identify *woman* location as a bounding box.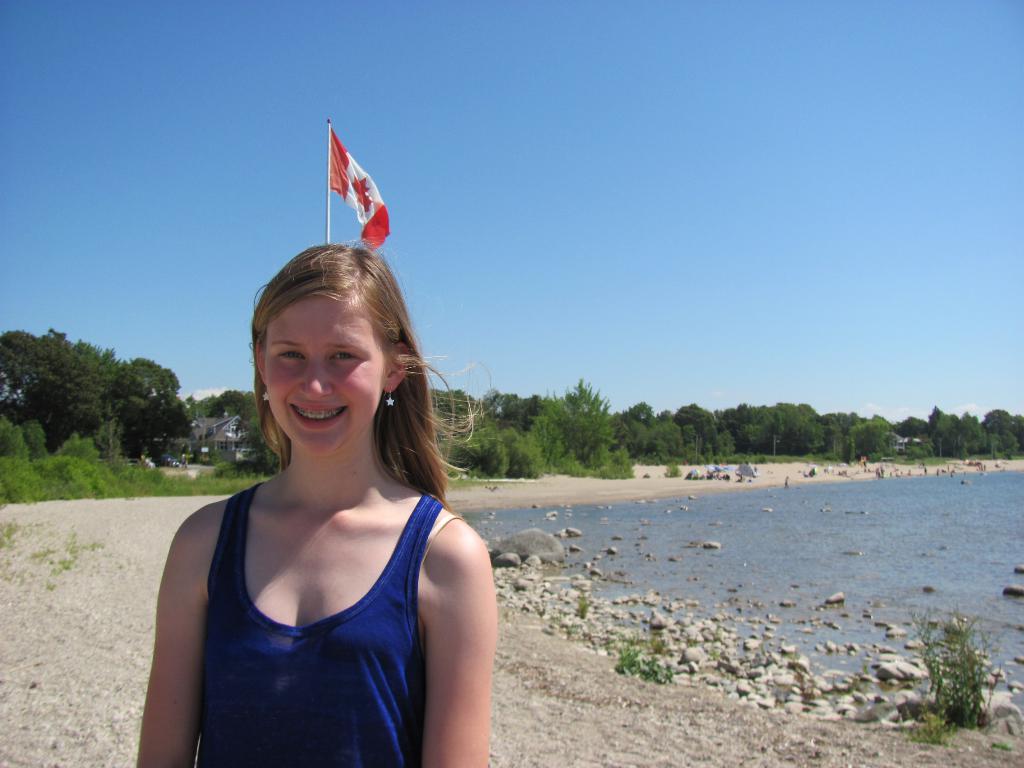
[left=129, top=196, right=513, bottom=767].
